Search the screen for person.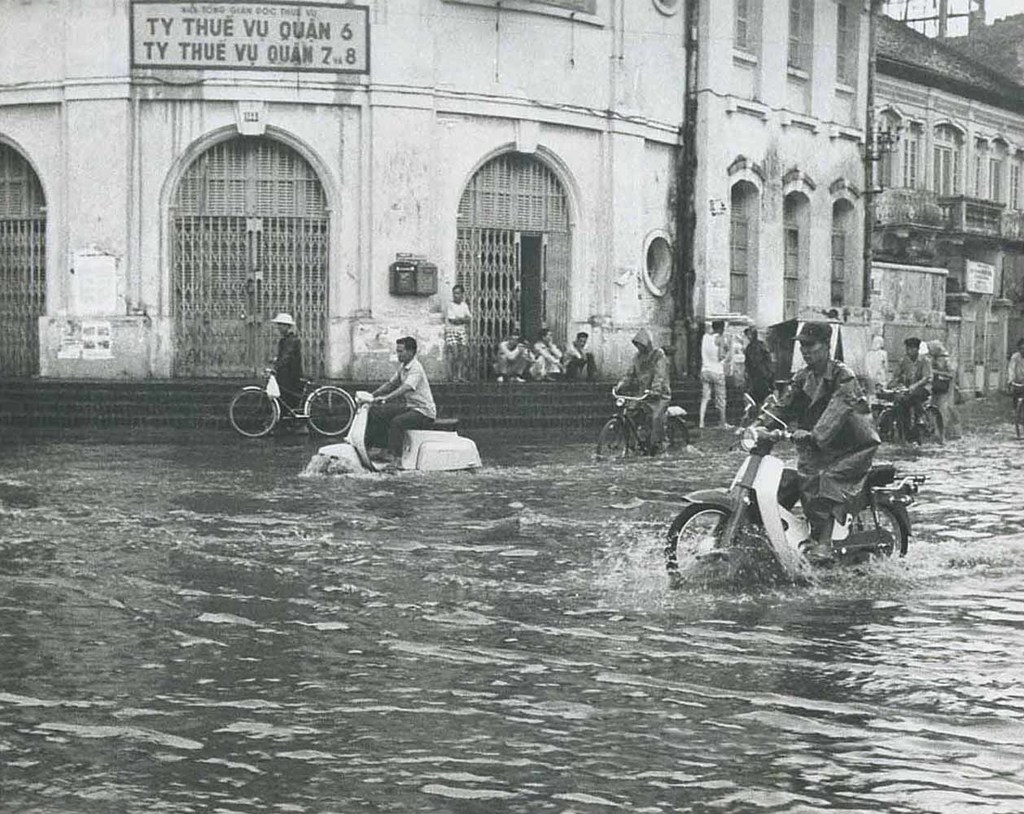
Found at (left=926, top=336, right=952, bottom=438).
